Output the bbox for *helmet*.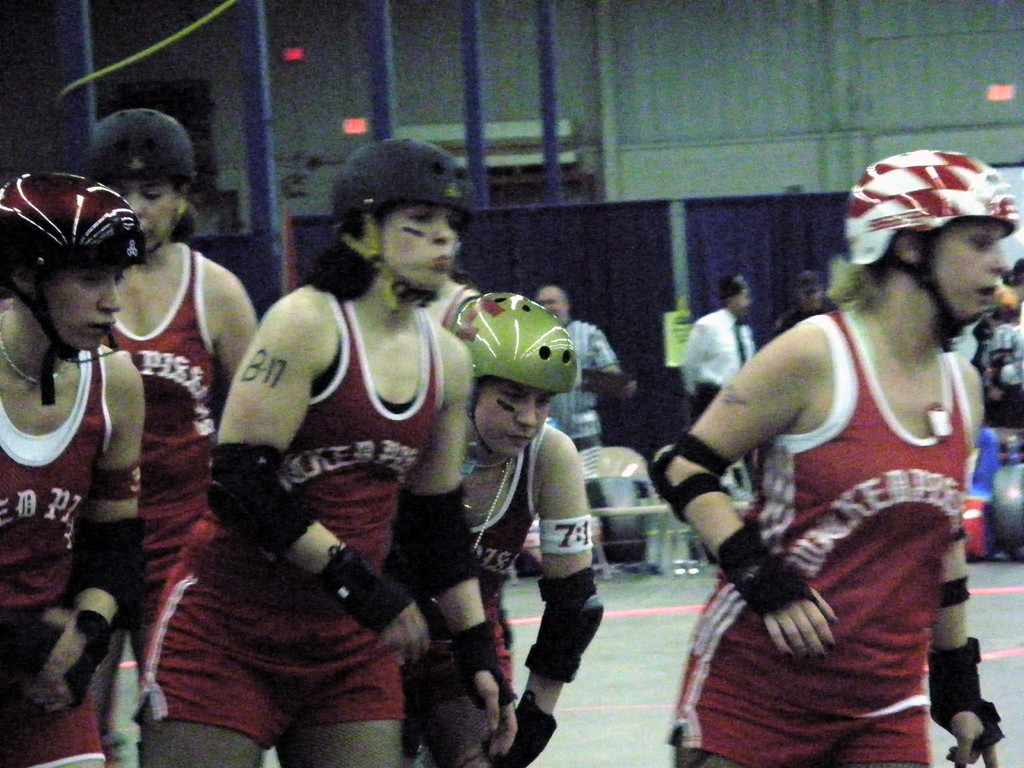
(83,104,192,253).
